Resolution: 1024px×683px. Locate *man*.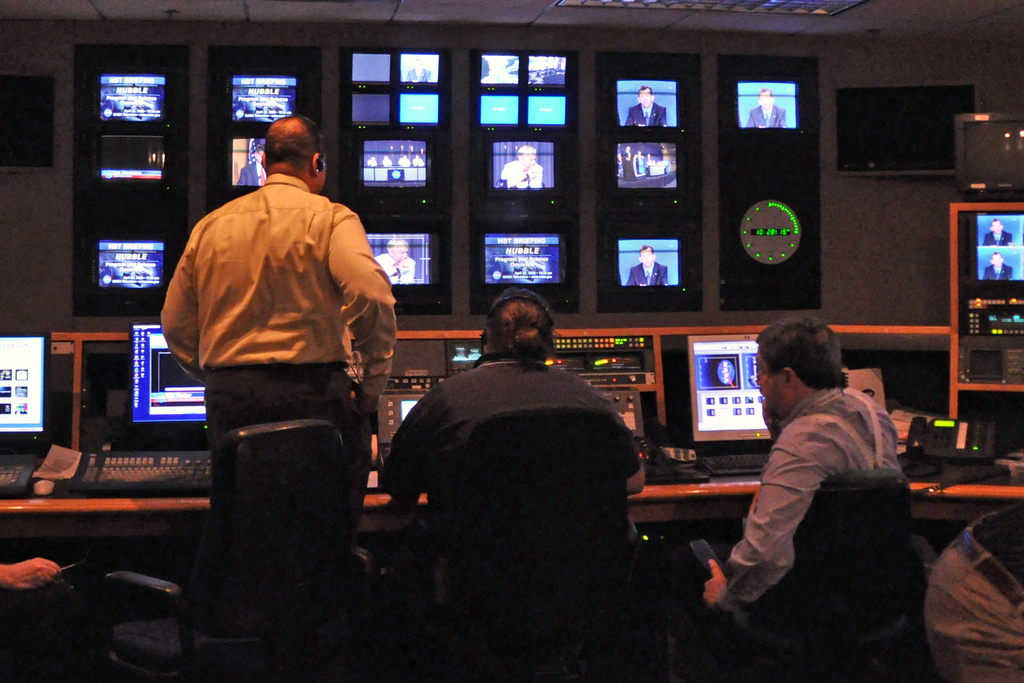
locate(703, 315, 909, 613).
